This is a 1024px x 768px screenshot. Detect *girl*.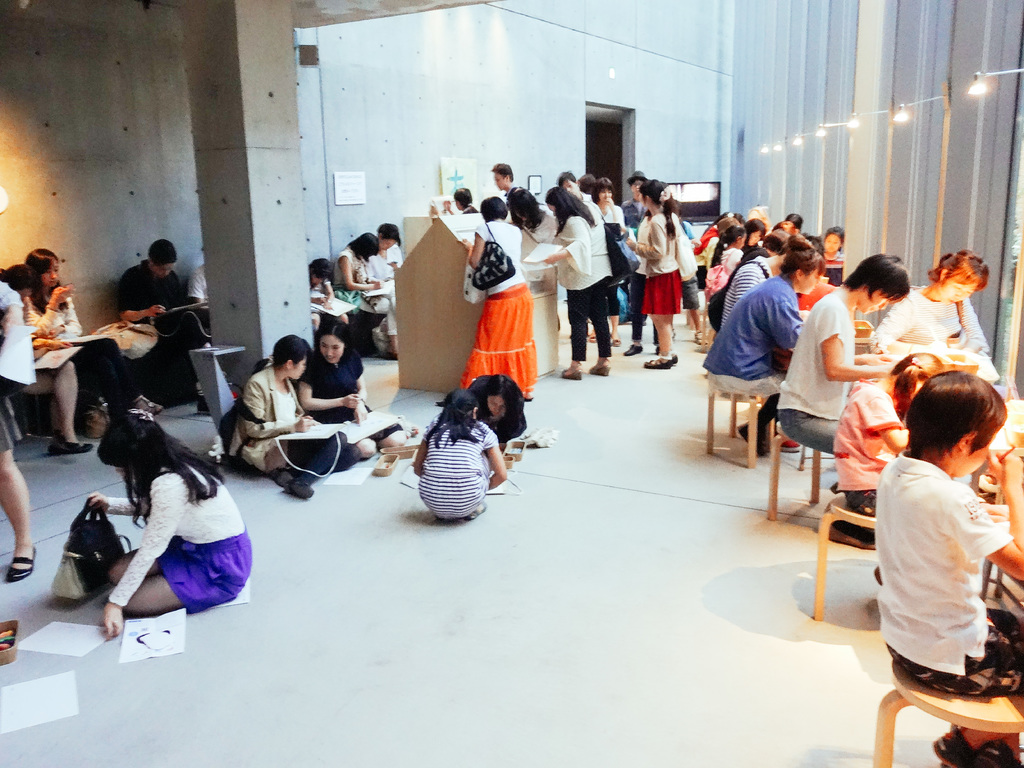
879, 252, 994, 356.
